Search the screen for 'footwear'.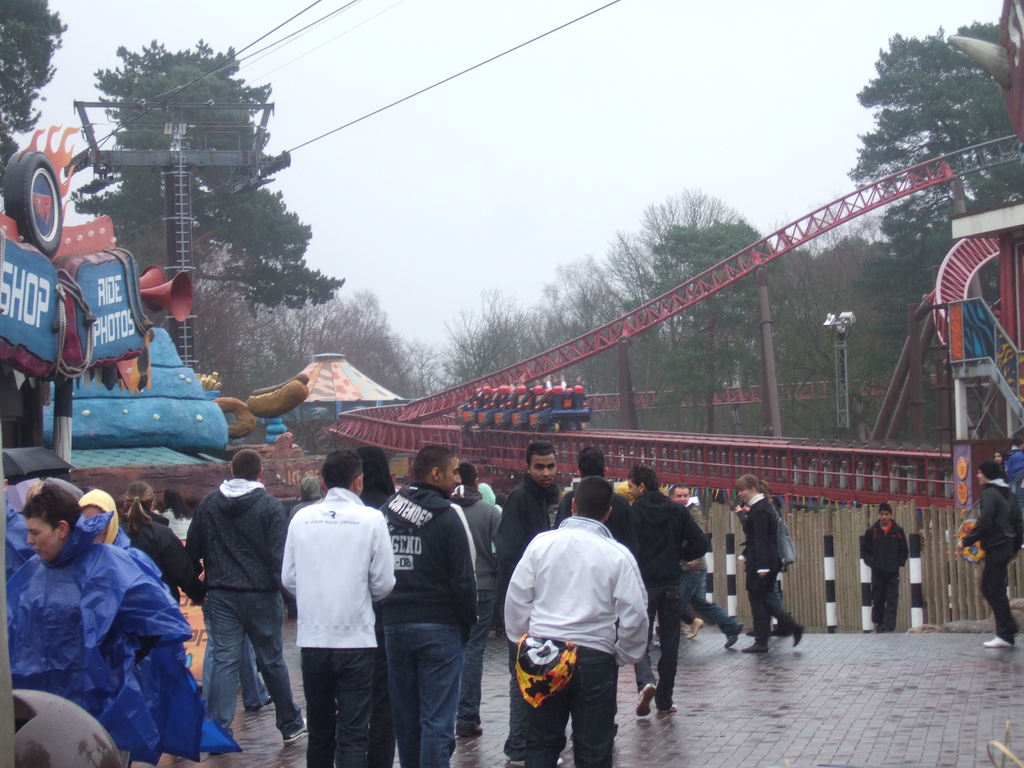
Found at box=[267, 692, 269, 705].
